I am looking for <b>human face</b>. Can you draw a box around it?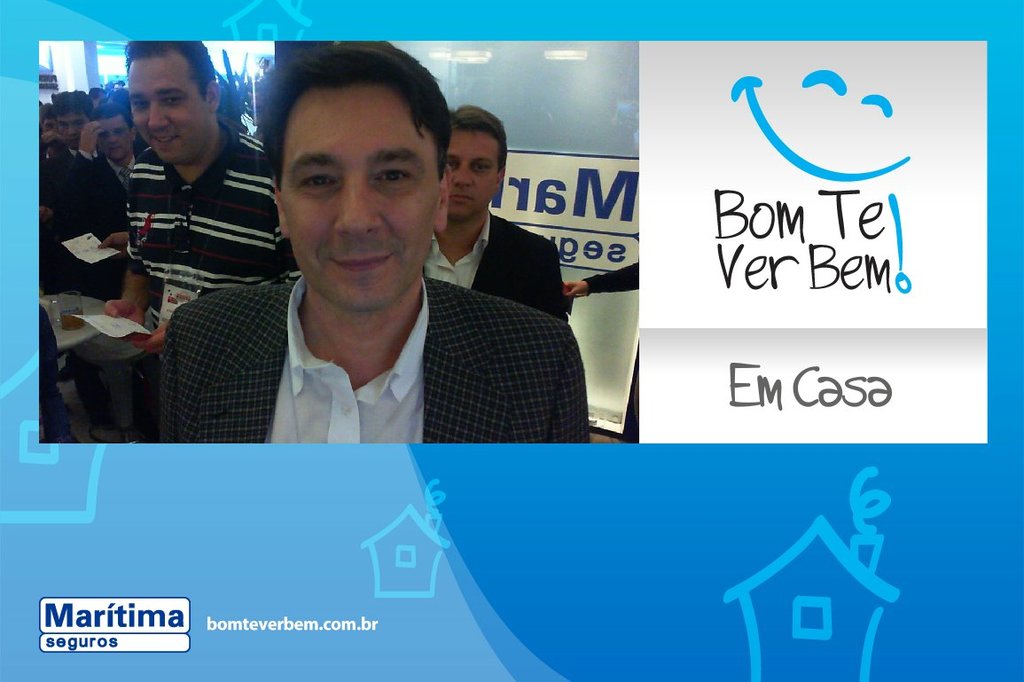
Sure, the bounding box is locate(59, 105, 88, 144).
